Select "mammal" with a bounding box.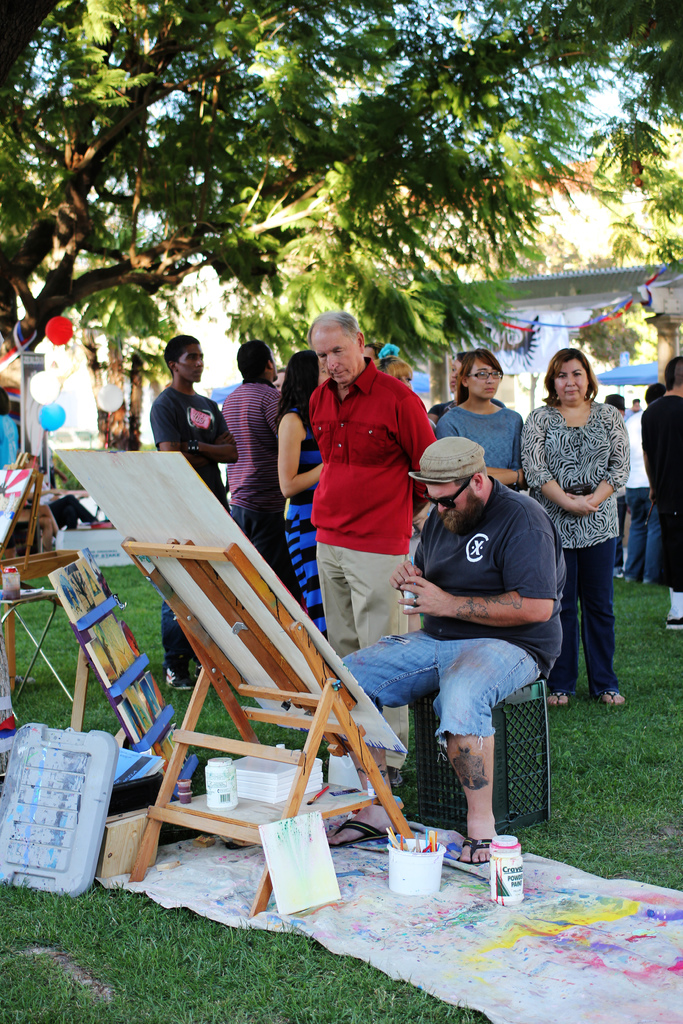
[373, 344, 411, 387].
